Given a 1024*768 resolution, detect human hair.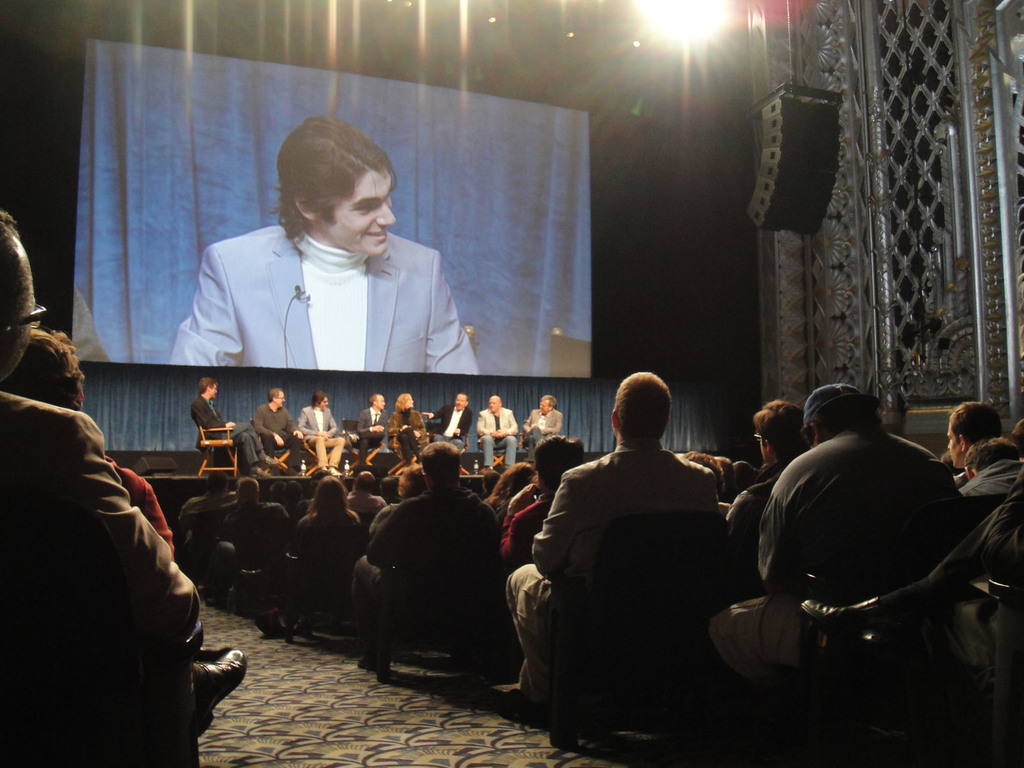
478:468:495:496.
